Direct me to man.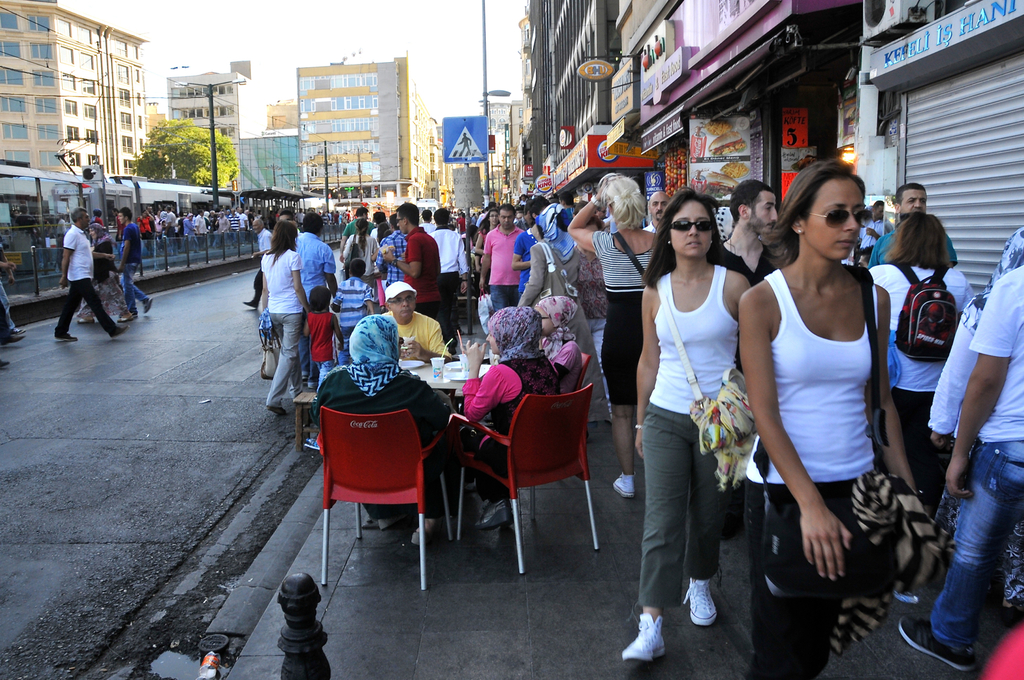
Direction: [x1=422, y1=209, x2=434, y2=232].
